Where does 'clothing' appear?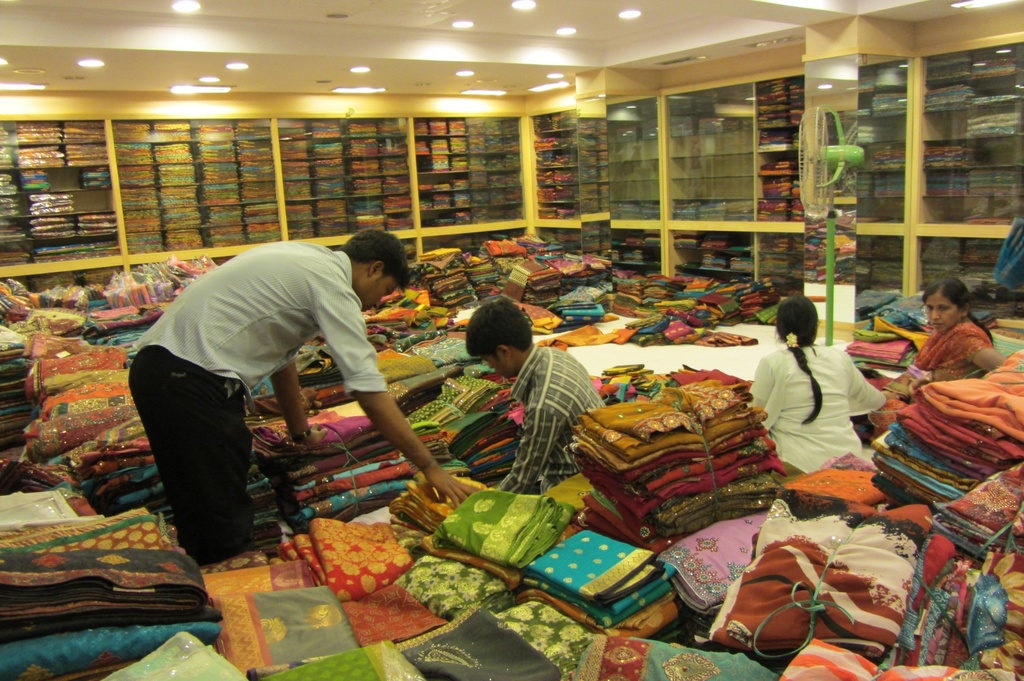
Appears at [x1=492, y1=345, x2=611, y2=497].
